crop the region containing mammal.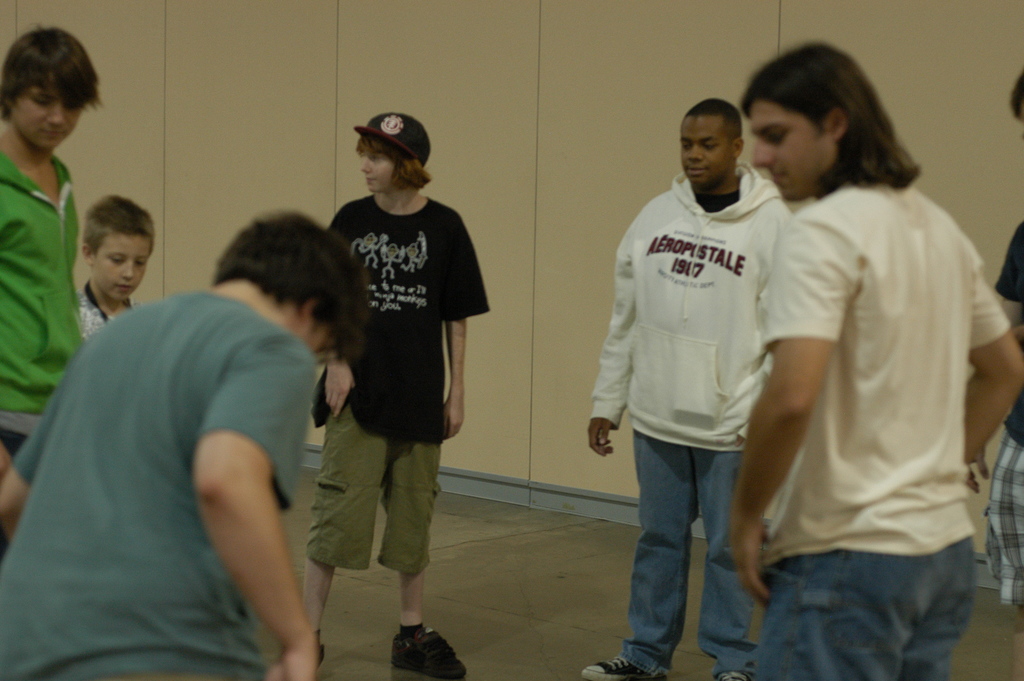
Crop region: pyautogui.locateOnScreen(1, 208, 375, 680).
